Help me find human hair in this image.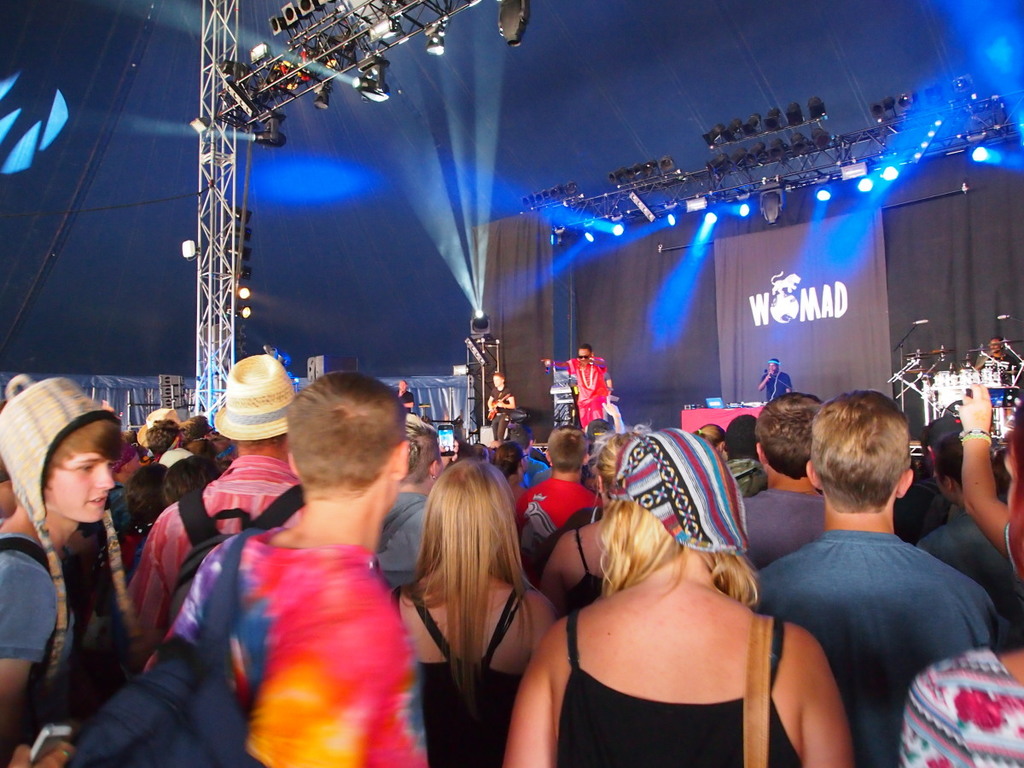
Found it: <box>809,399,918,537</box>.
